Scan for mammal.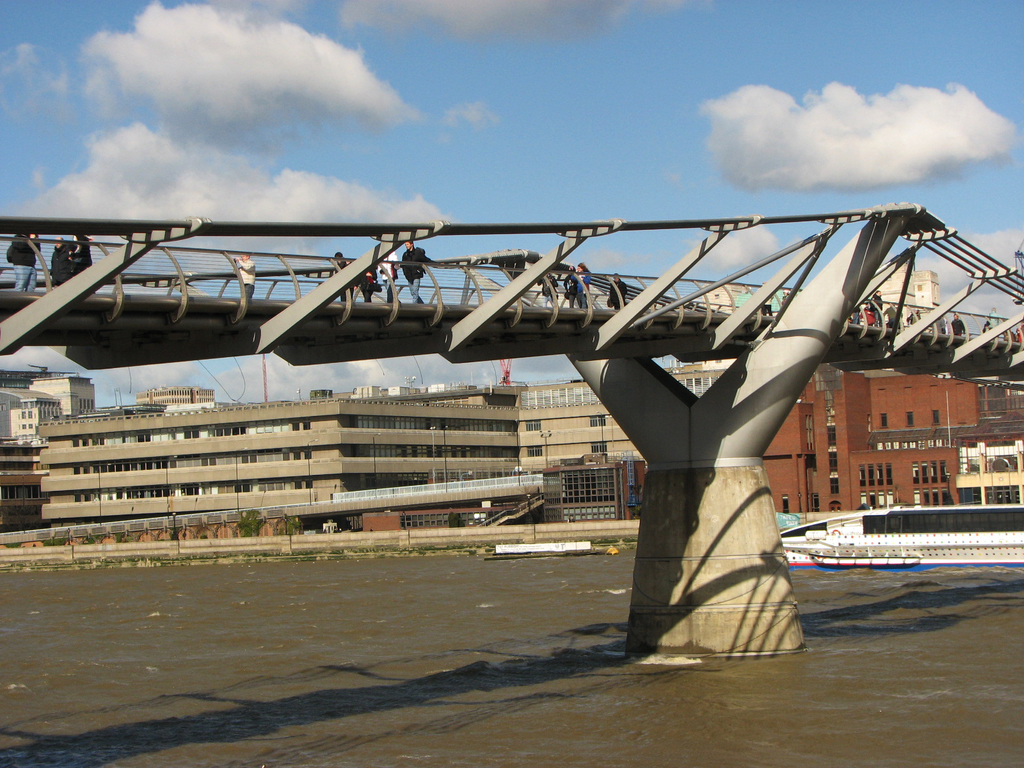
Scan result: 759/286/774/319.
